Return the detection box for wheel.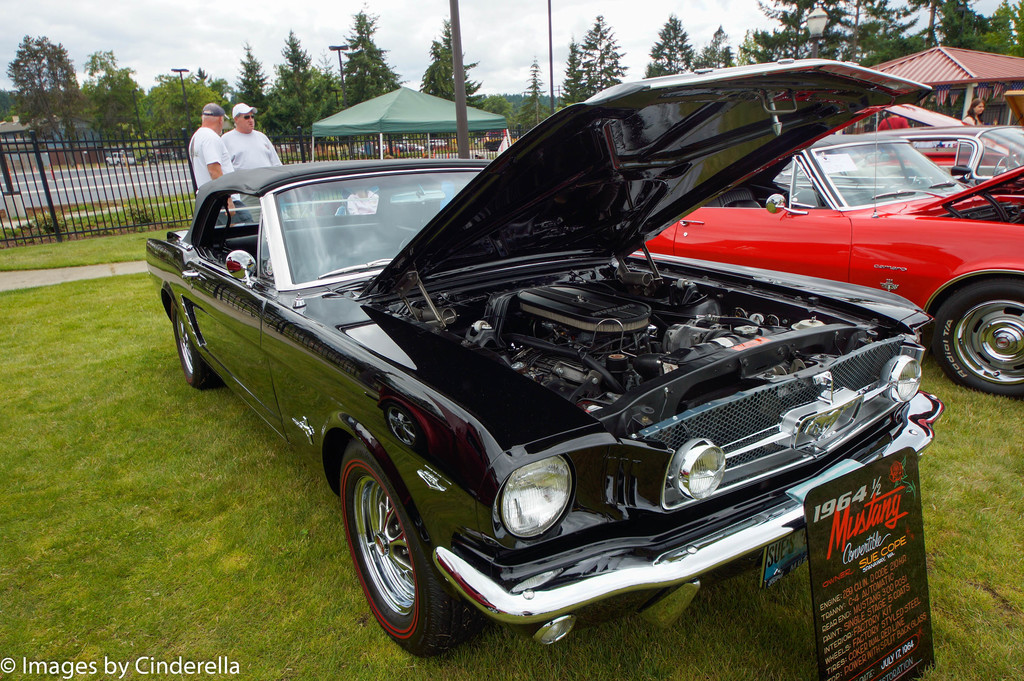
929/278/1023/394.
